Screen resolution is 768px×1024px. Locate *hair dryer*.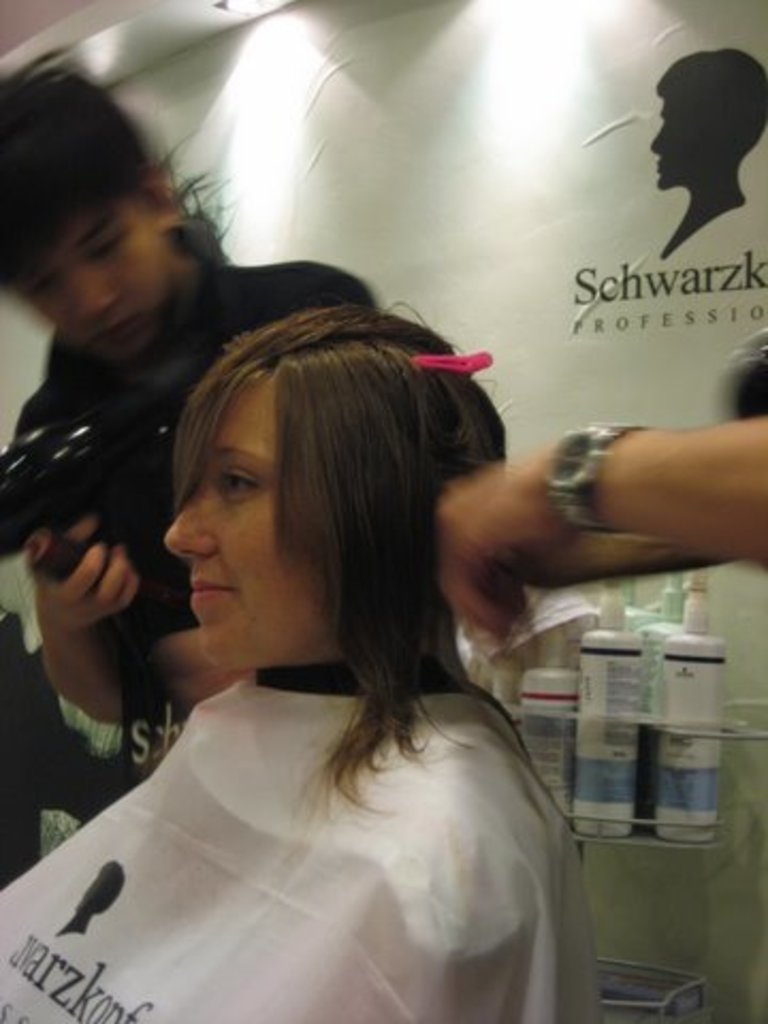
0 358 201 538.
